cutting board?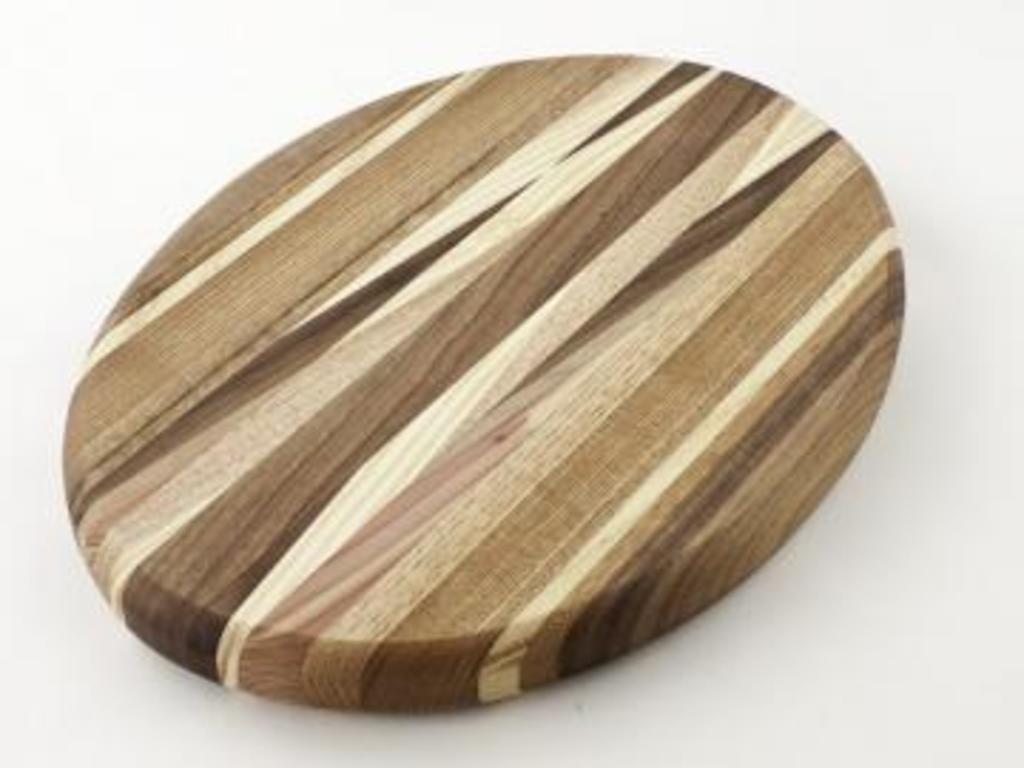
{"left": 54, "top": 60, "right": 905, "bottom": 720}
